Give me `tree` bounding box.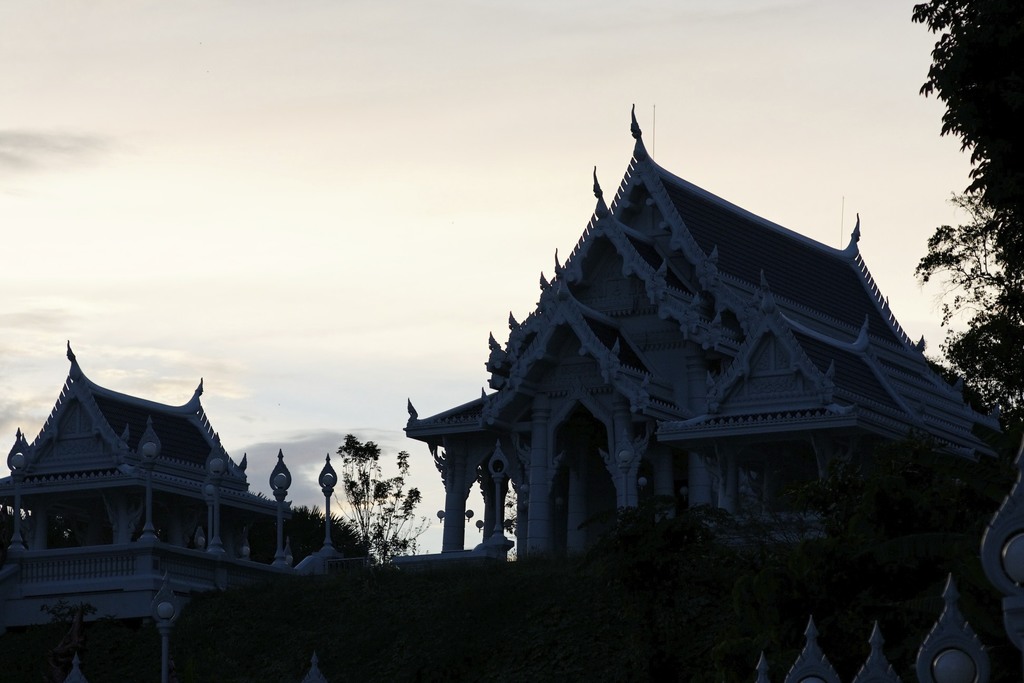
(left=379, top=440, right=421, bottom=551).
